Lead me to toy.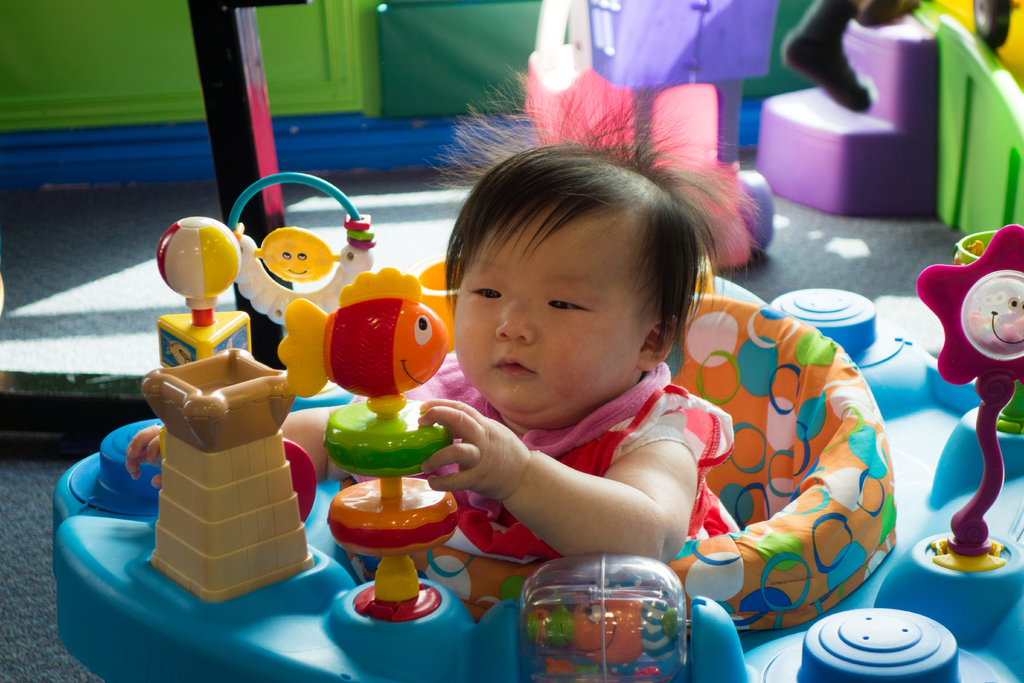
Lead to left=763, top=0, right=1023, bottom=224.
